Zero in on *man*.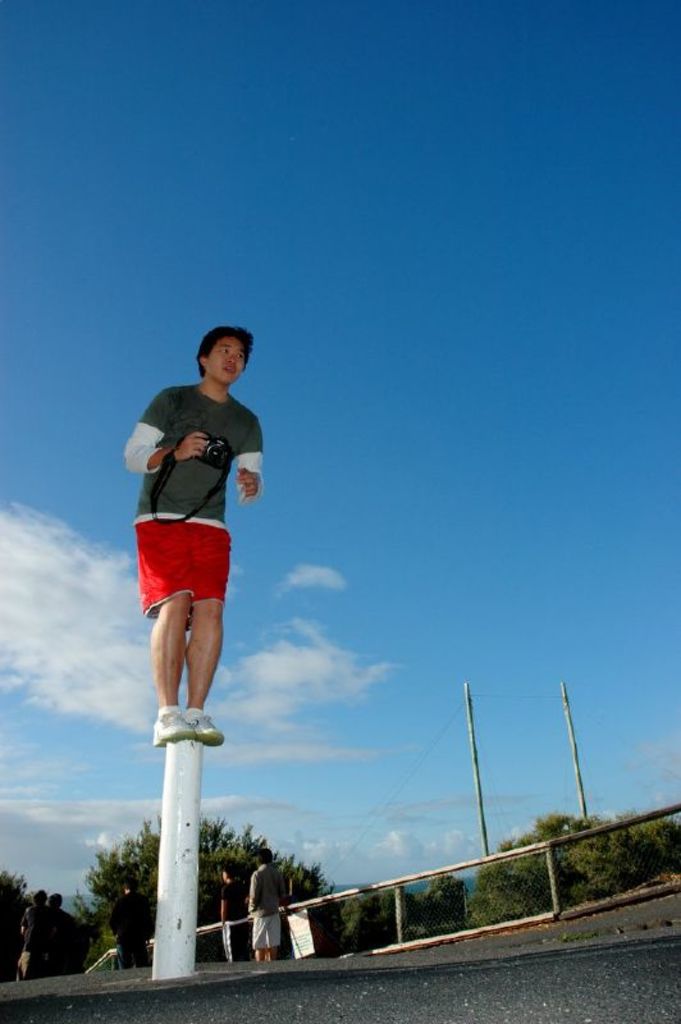
Zeroed in: 220/864/247/959.
